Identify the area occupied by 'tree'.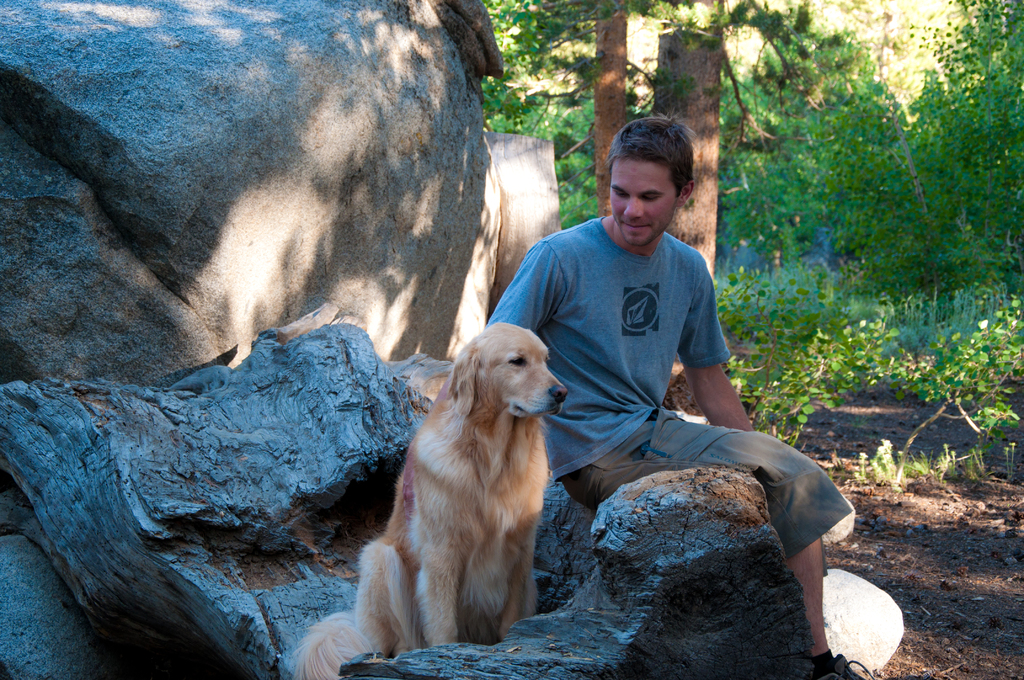
Area: <box>629,0,778,336</box>.
